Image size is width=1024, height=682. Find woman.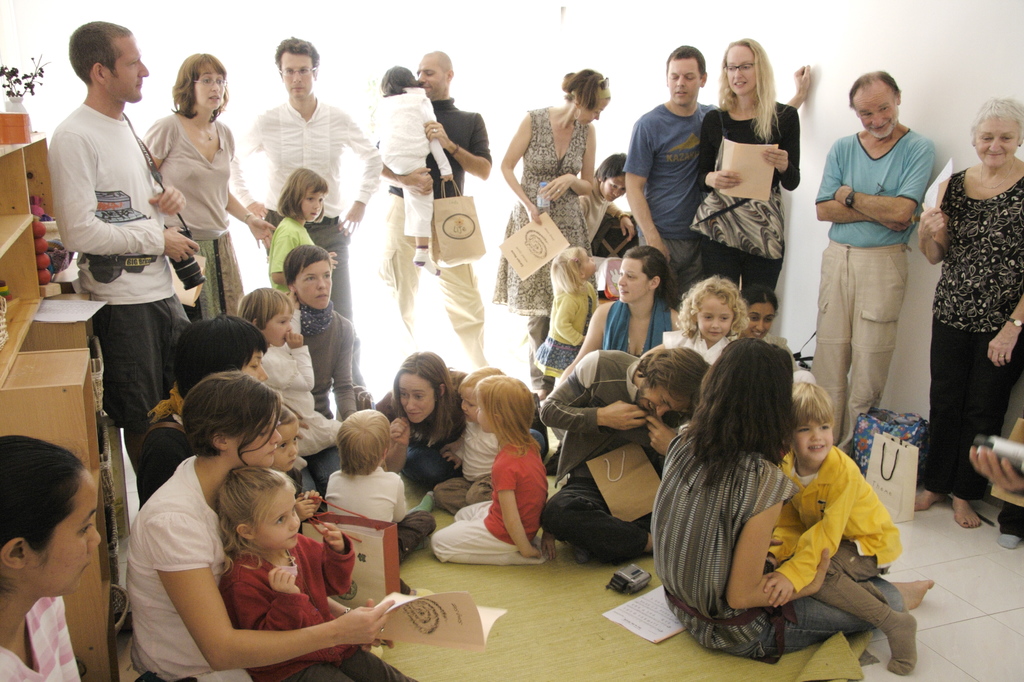
(x1=279, y1=251, x2=364, y2=519).
